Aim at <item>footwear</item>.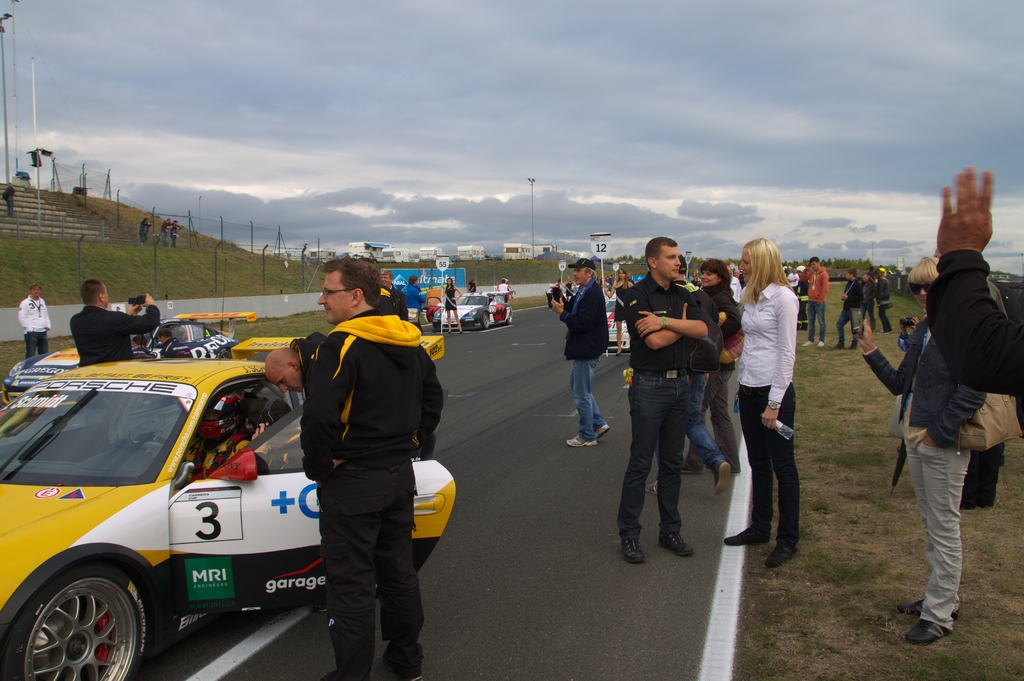
Aimed at (816, 338, 828, 348).
